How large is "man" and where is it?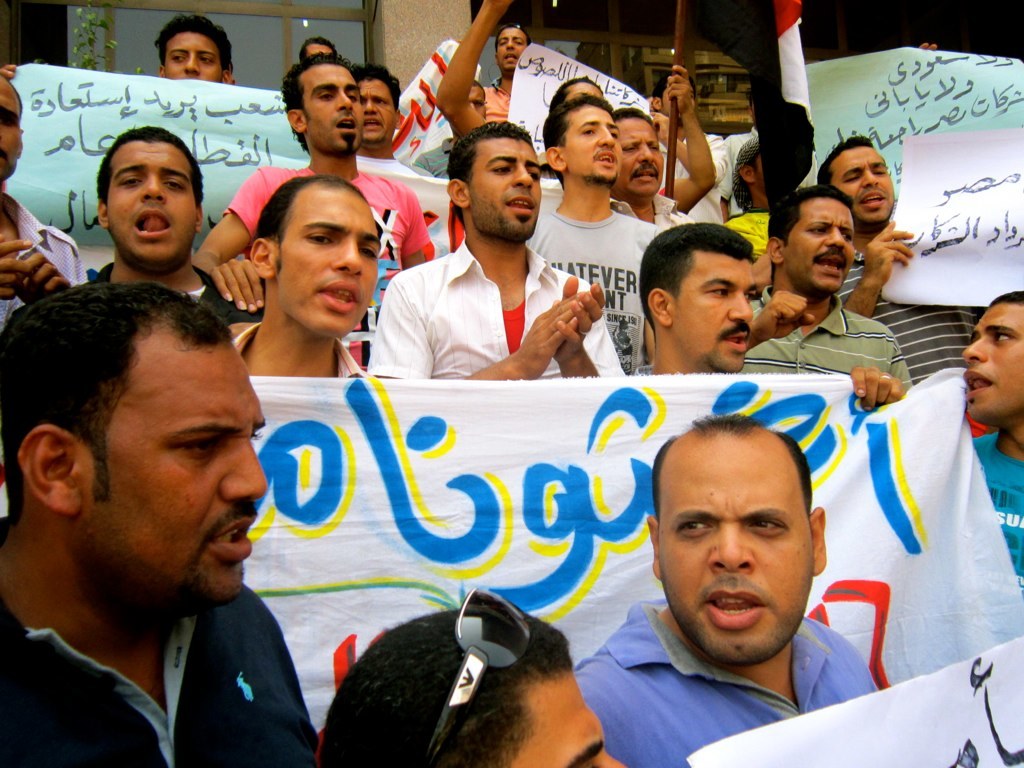
Bounding box: l=226, t=173, r=381, b=389.
